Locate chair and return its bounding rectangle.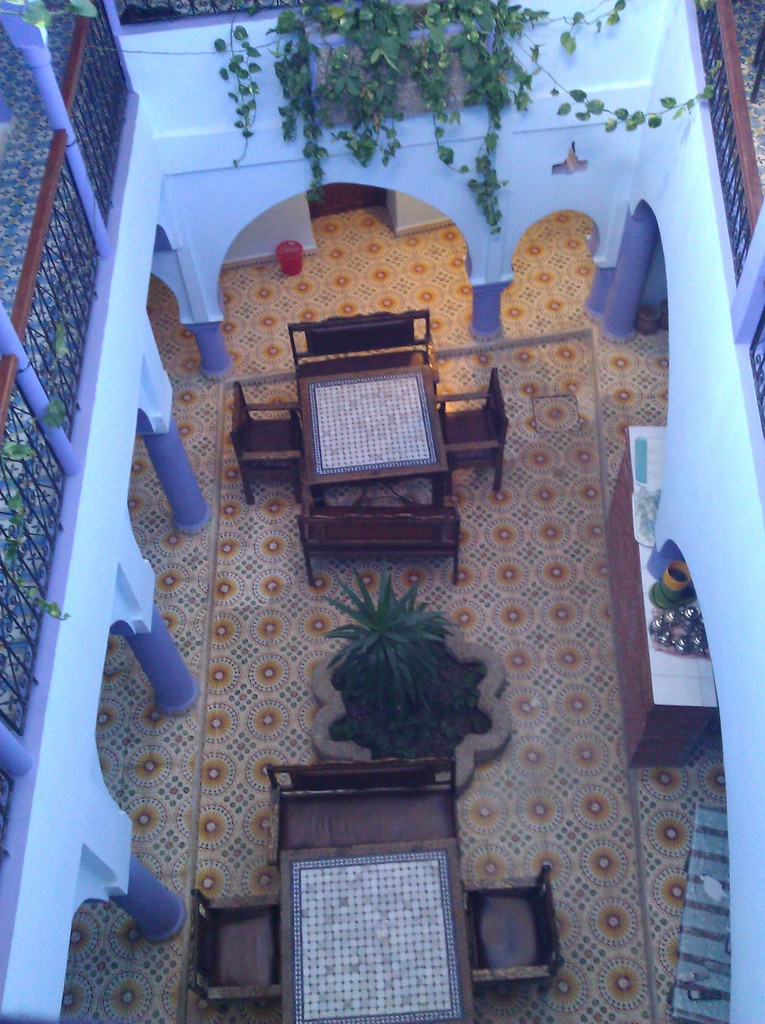
460, 862, 560, 986.
